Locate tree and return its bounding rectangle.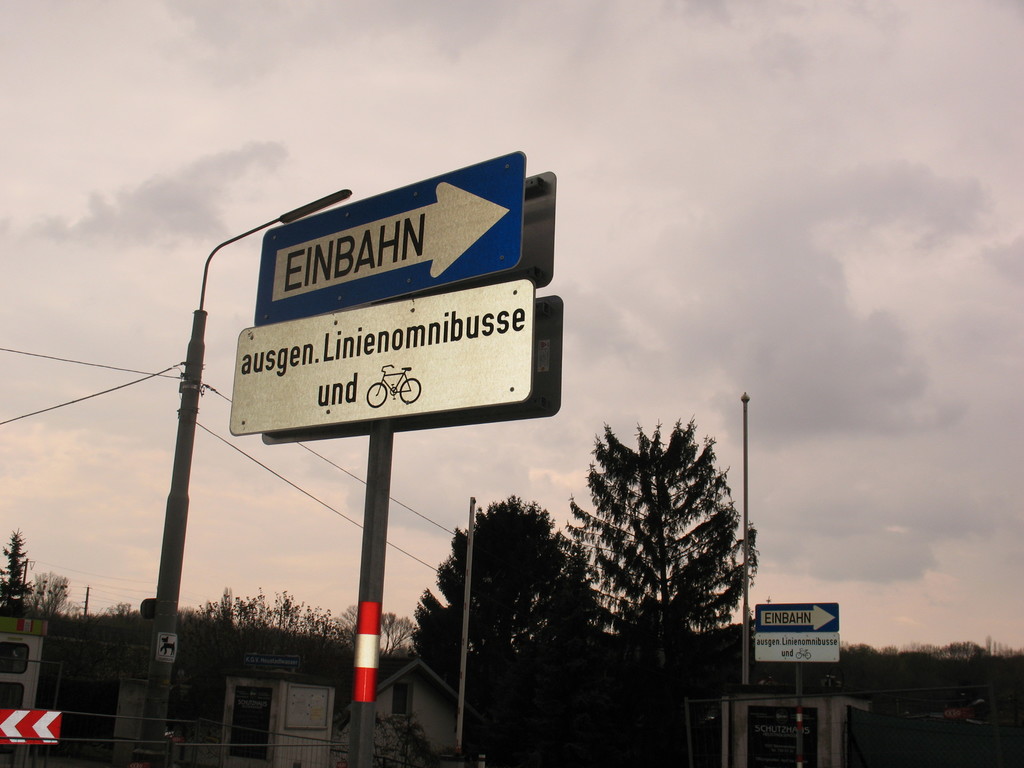
rect(567, 397, 765, 681).
